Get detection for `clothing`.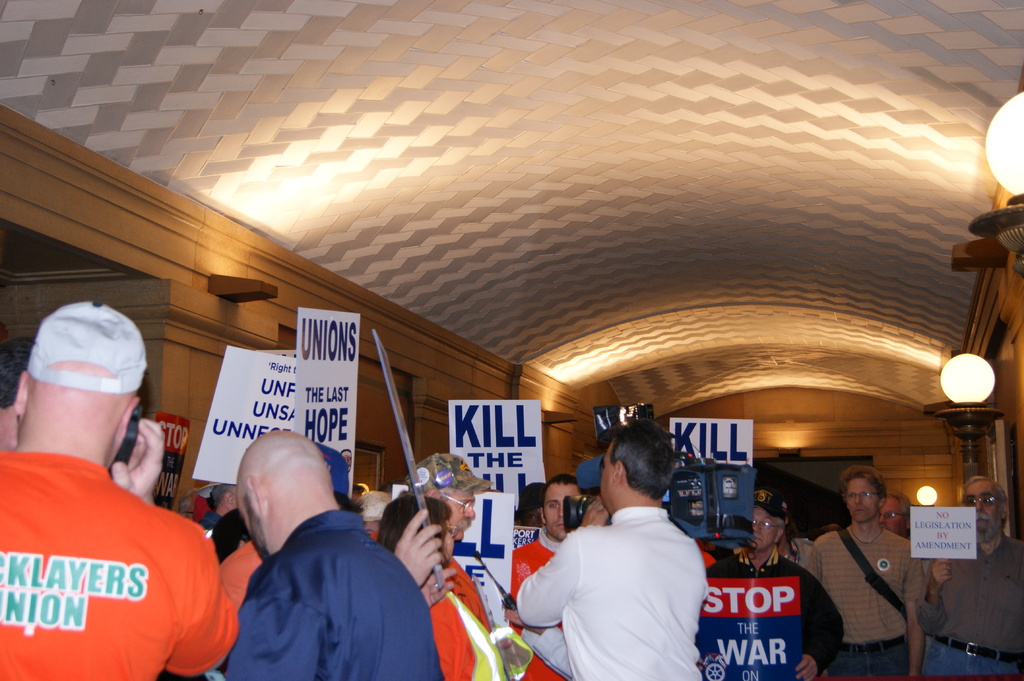
Detection: x1=710, y1=550, x2=842, y2=680.
